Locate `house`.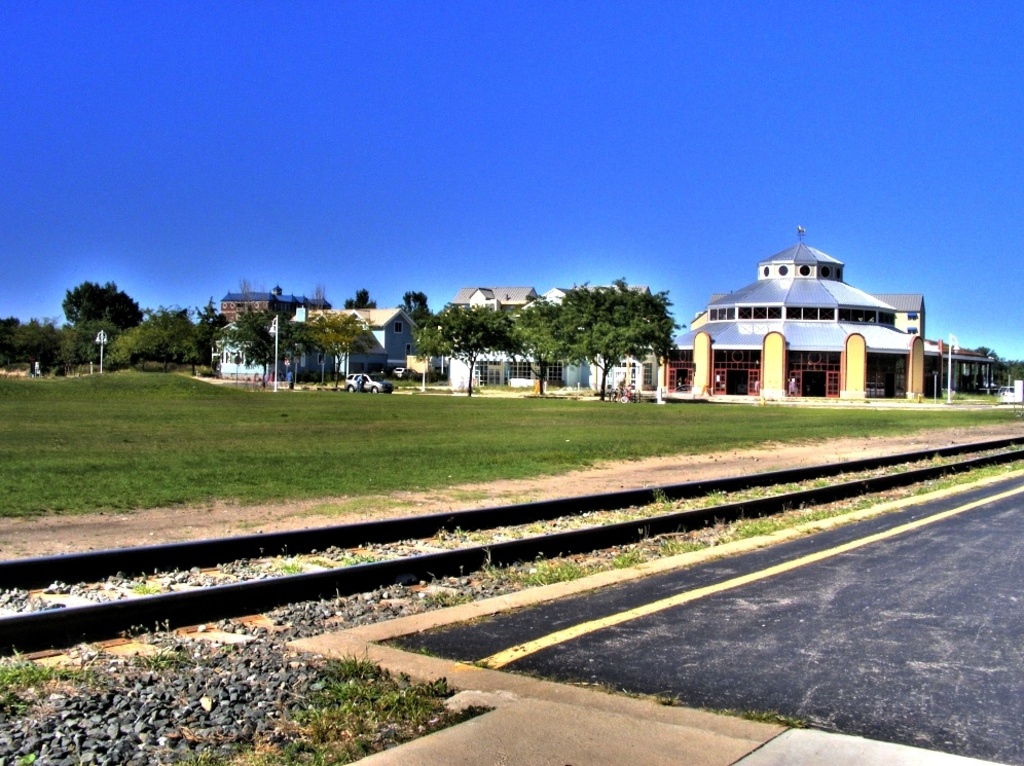
Bounding box: (left=518, top=285, right=651, bottom=306).
